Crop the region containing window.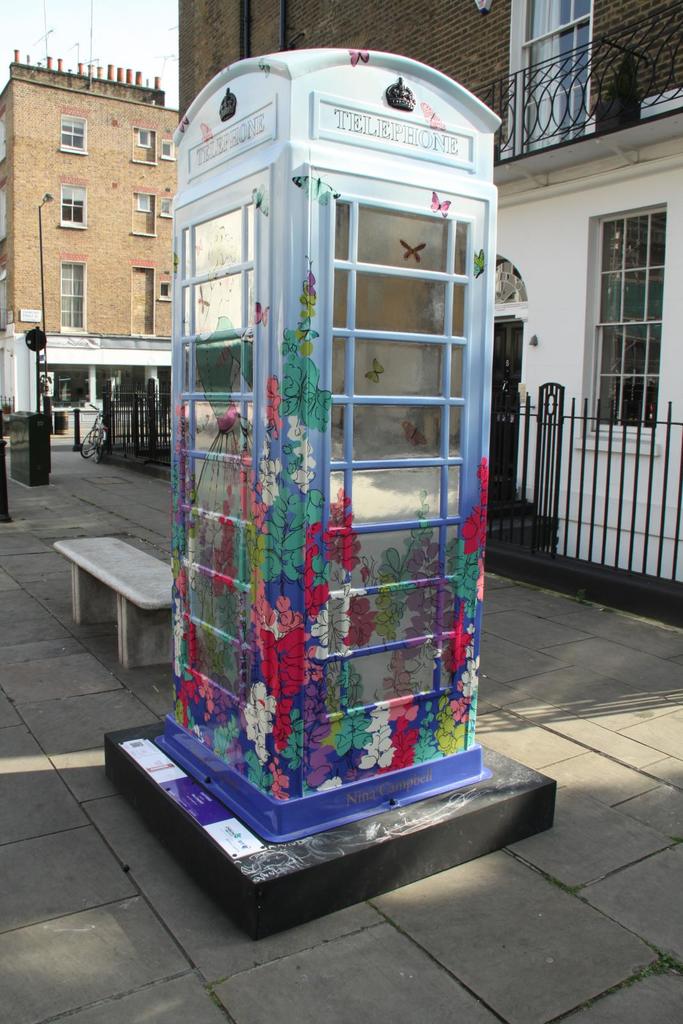
Crop region: box(58, 111, 85, 161).
